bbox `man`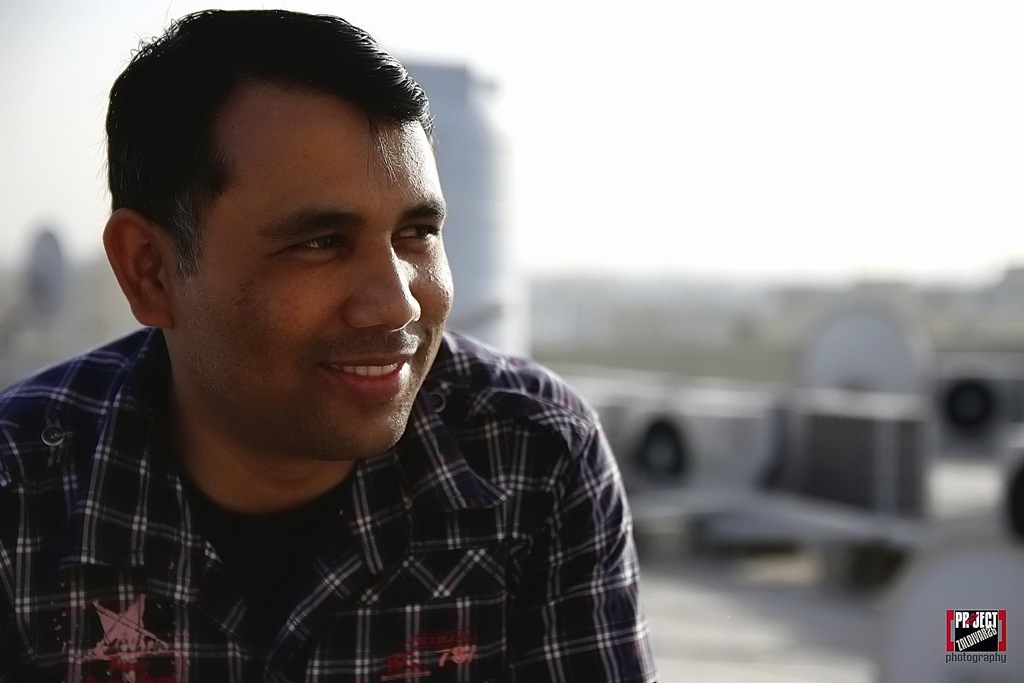
[left=3, top=6, right=680, bottom=675]
